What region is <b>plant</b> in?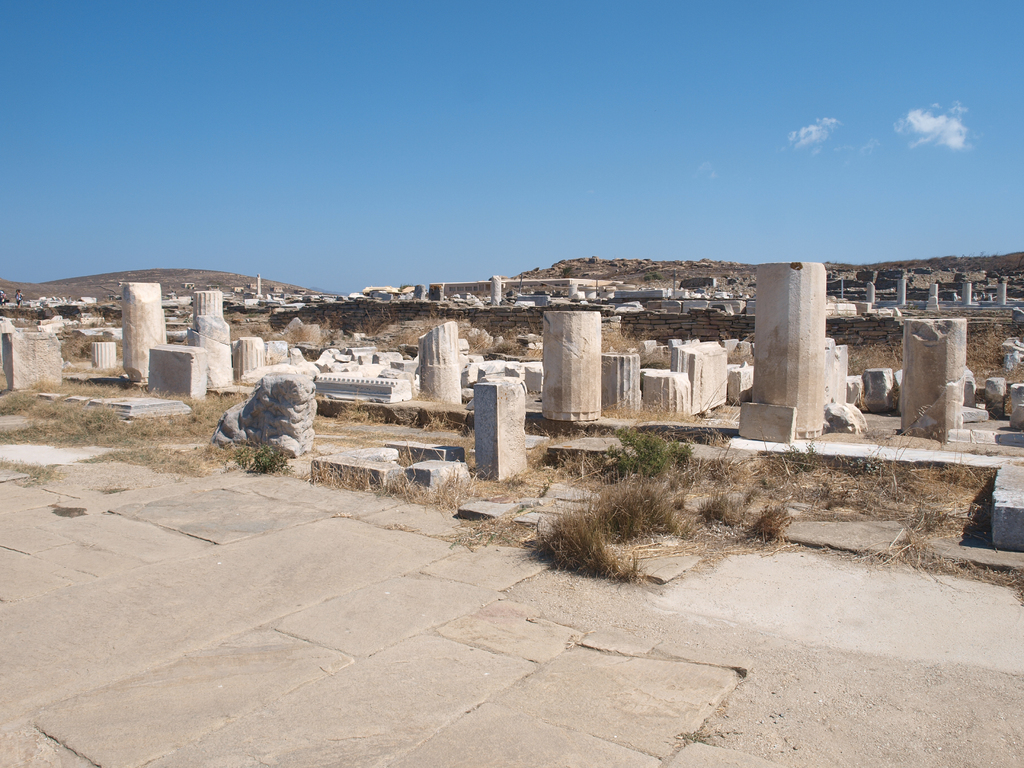
select_region(417, 409, 454, 435).
